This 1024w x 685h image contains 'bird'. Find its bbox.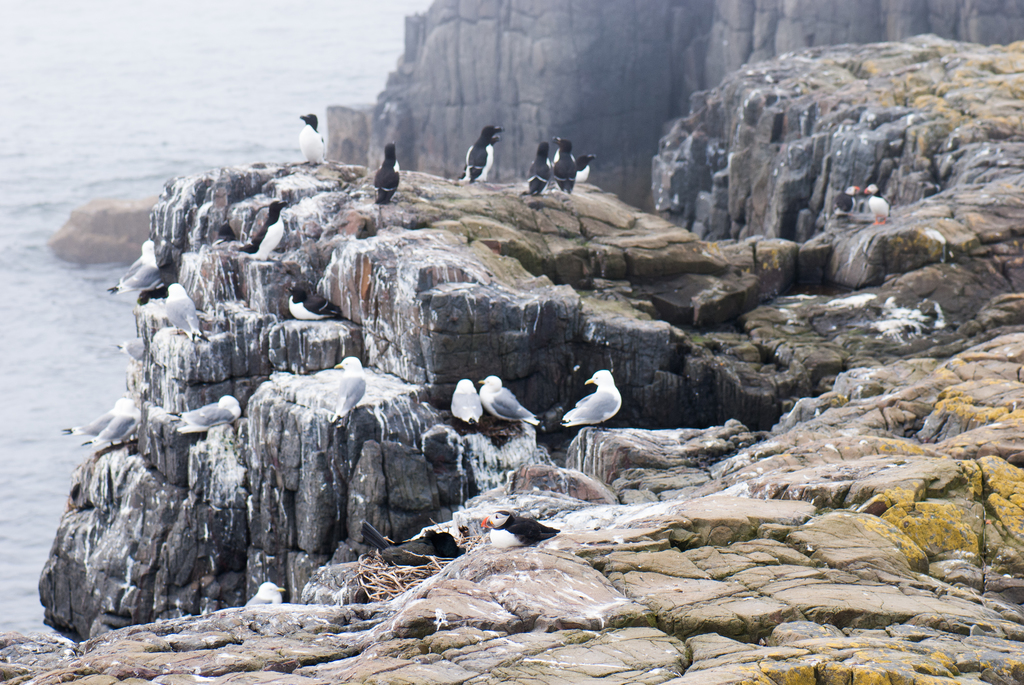
locate(525, 143, 556, 198).
